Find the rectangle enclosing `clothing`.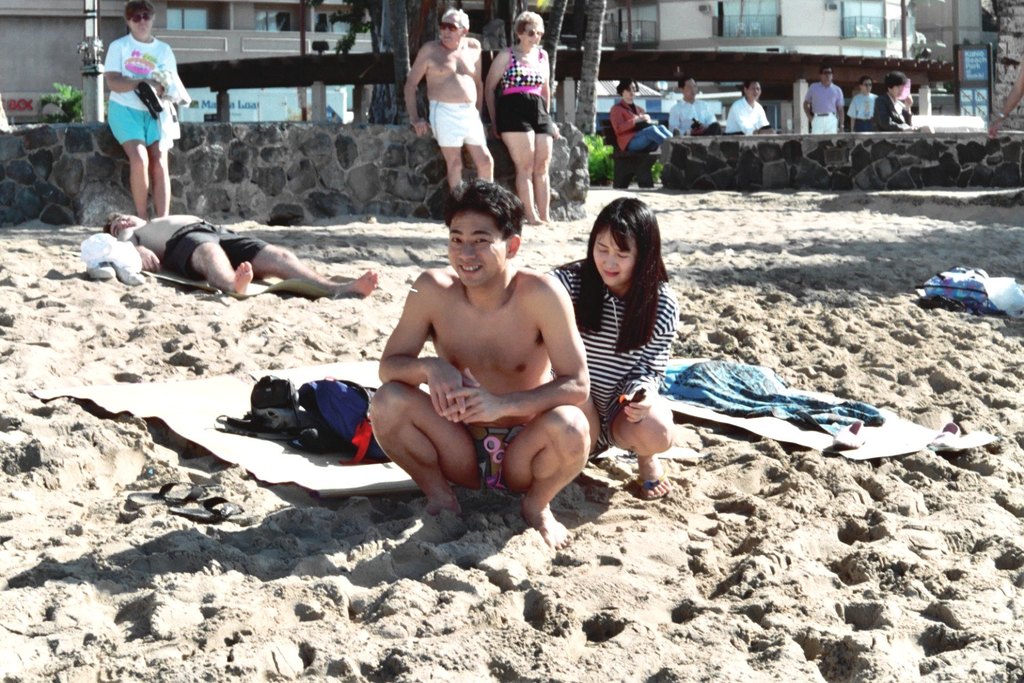
[668,94,722,133].
